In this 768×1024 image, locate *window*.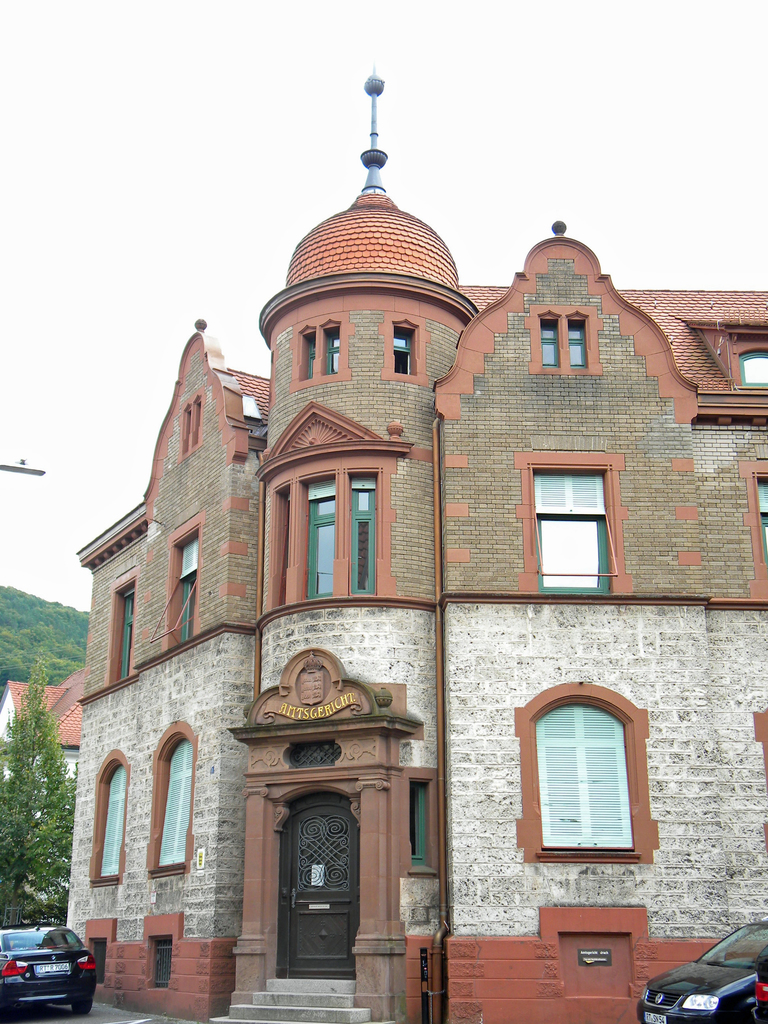
Bounding box: (left=534, top=467, right=608, bottom=589).
